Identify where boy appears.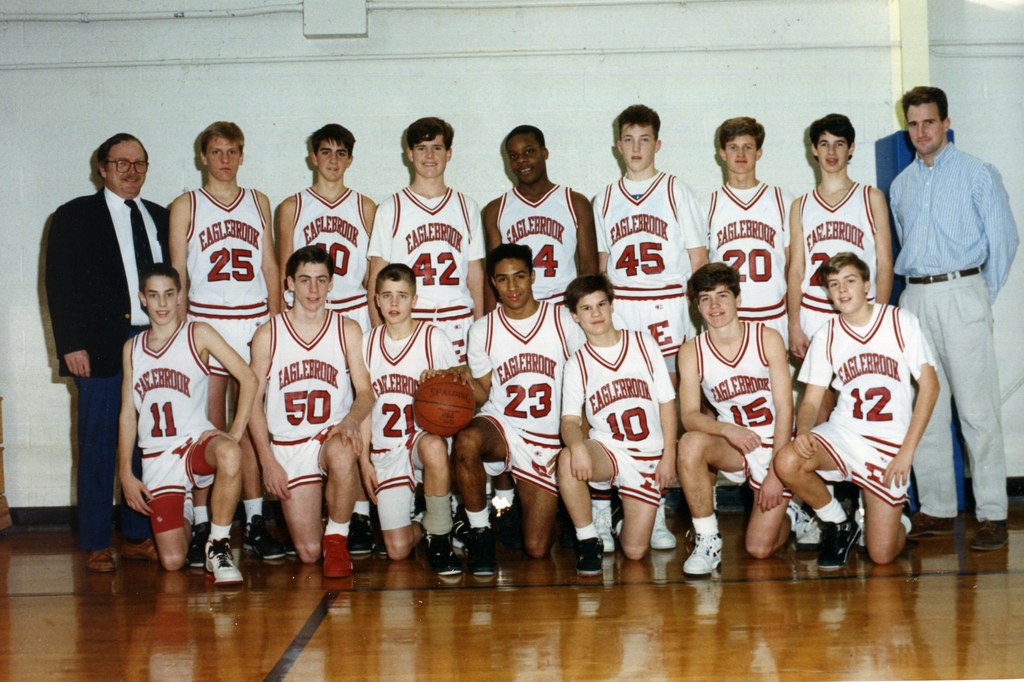
Appears at <bbox>788, 120, 891, 357</bbox>.
